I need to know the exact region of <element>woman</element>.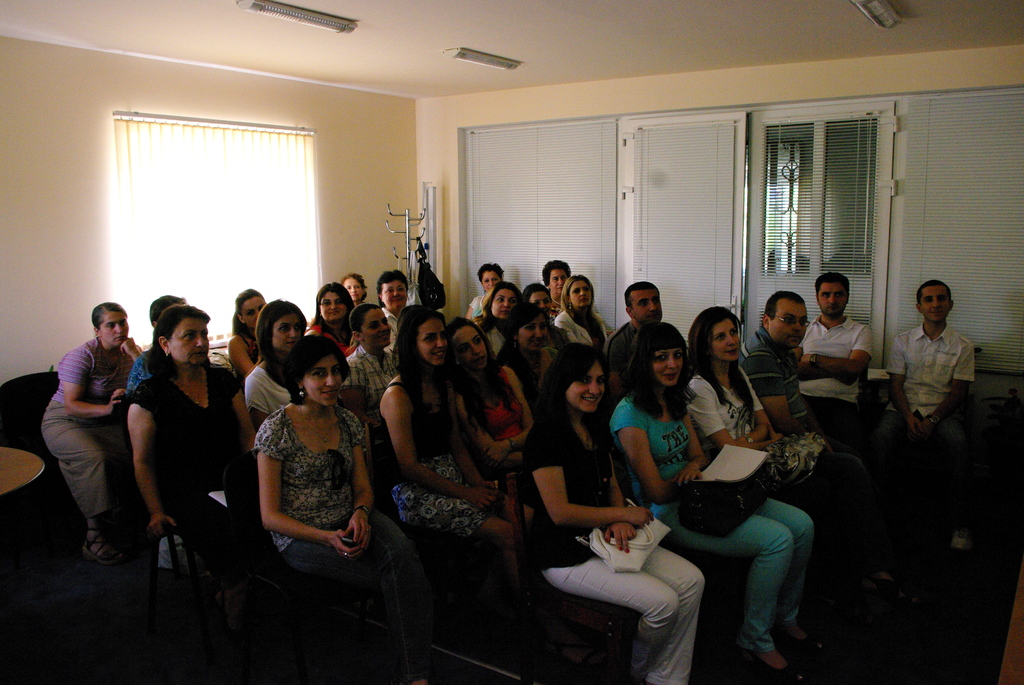
Region: 225:298:403:661.
